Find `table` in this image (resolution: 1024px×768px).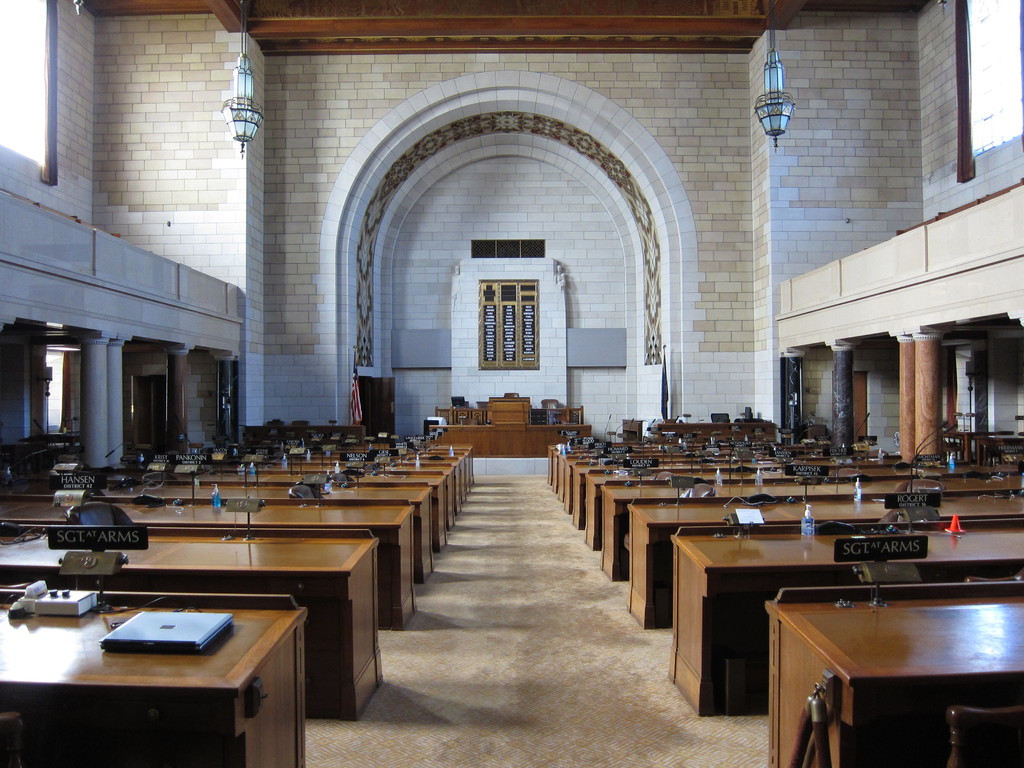
544:439:828:487.
